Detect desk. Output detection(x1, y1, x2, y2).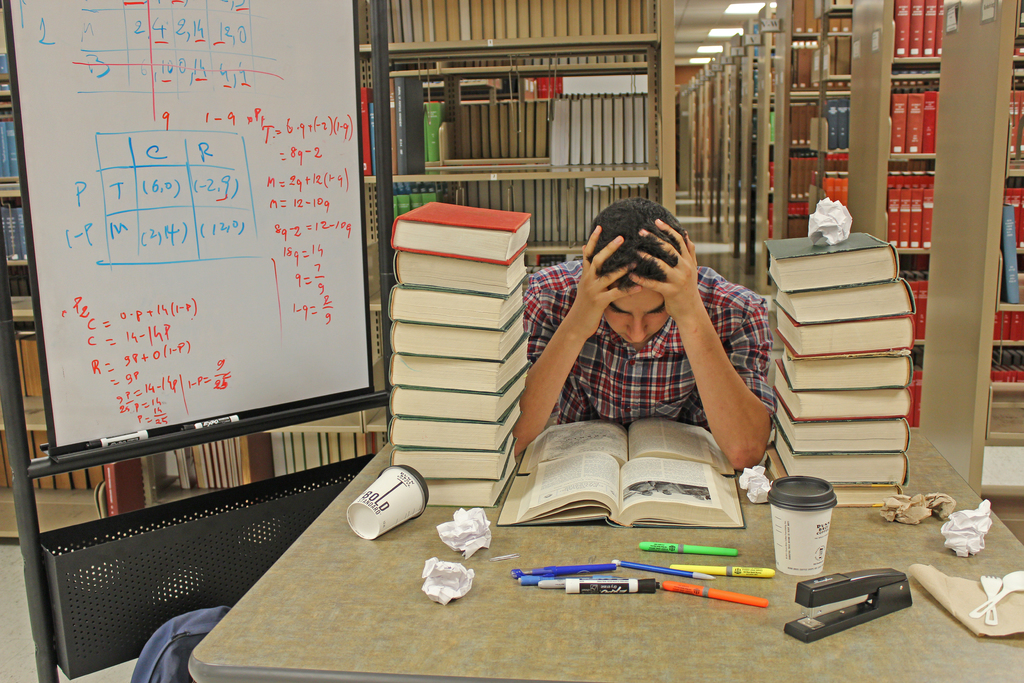
detection(187, 425, 1023, 682).
